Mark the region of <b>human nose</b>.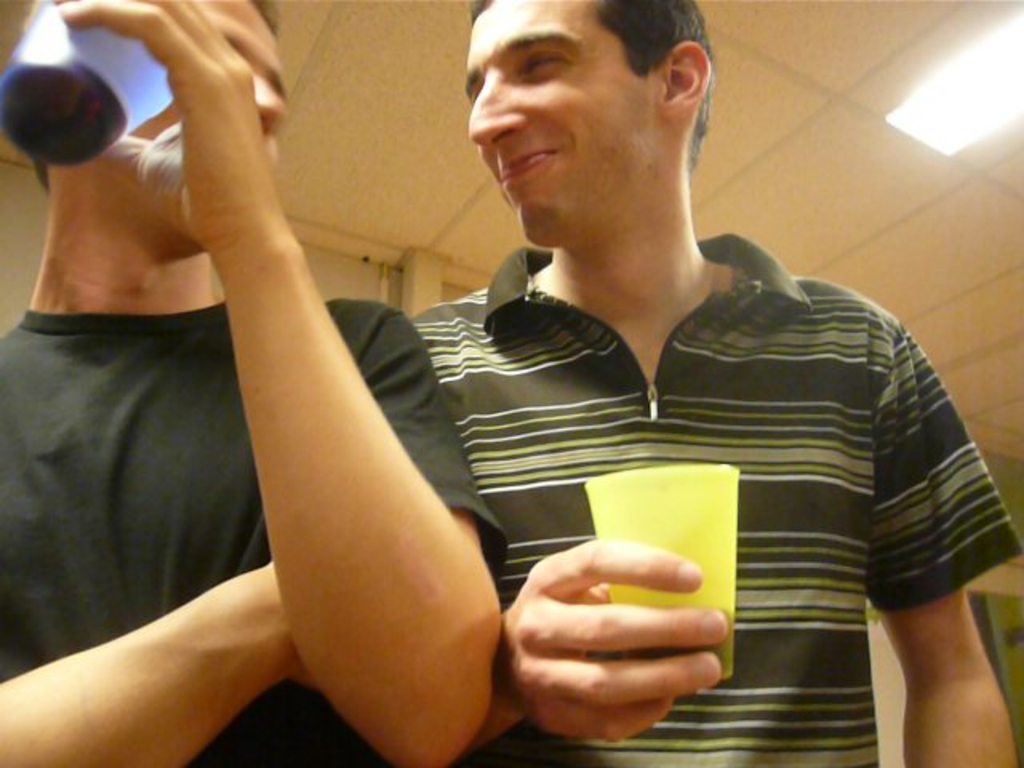
Region: detection(251, 74, 286, 125).
